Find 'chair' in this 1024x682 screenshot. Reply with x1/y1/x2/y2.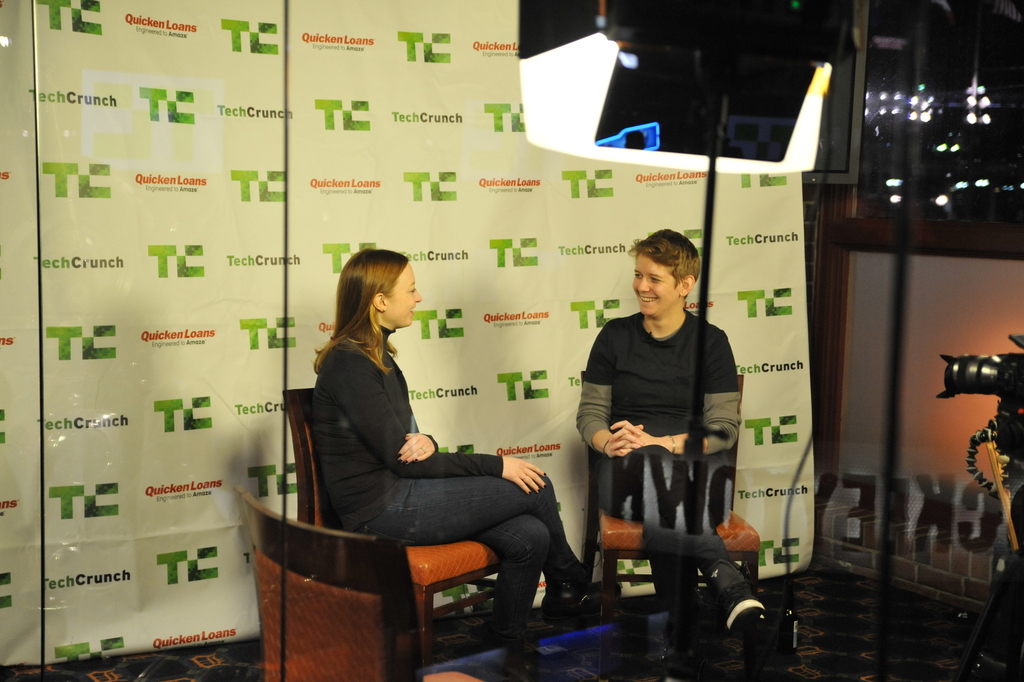
230/485/423/681.
